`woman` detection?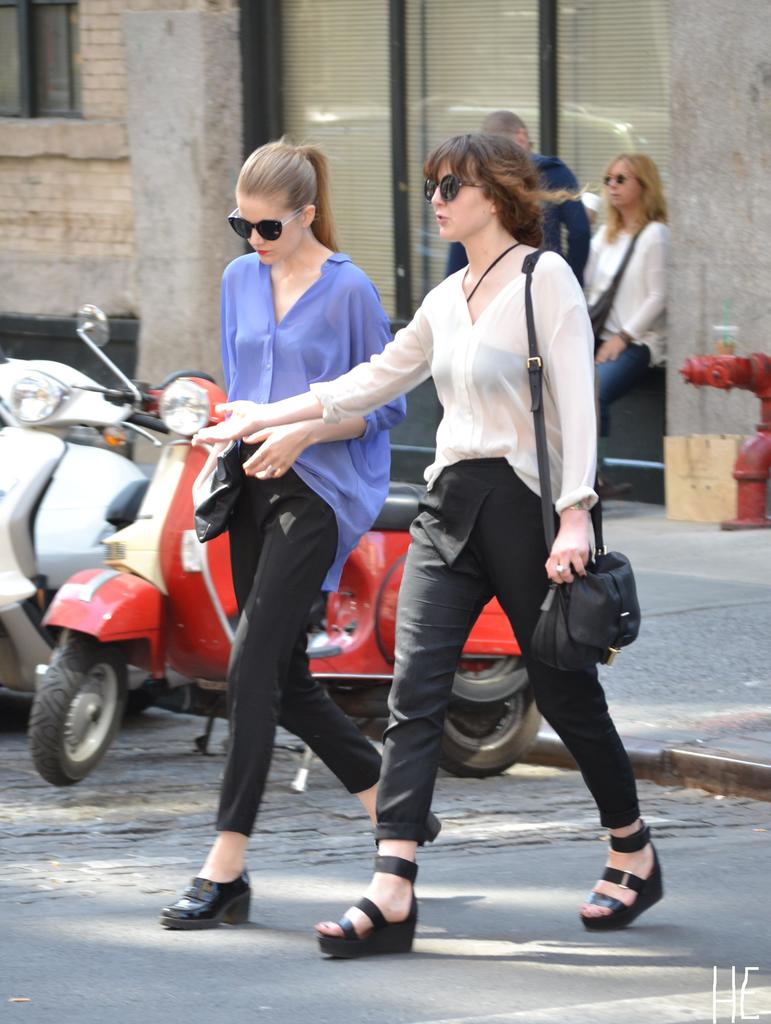
(576,154,680,428)
